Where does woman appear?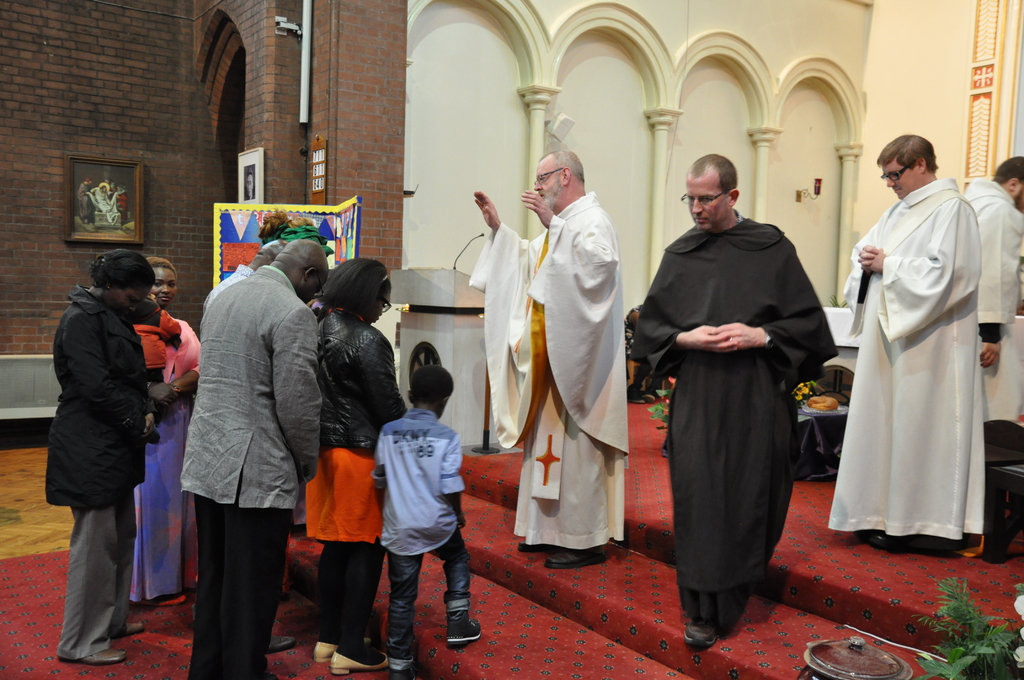
Appears at pyautogui.locateOnScreen(130, 255, 199, 613).
